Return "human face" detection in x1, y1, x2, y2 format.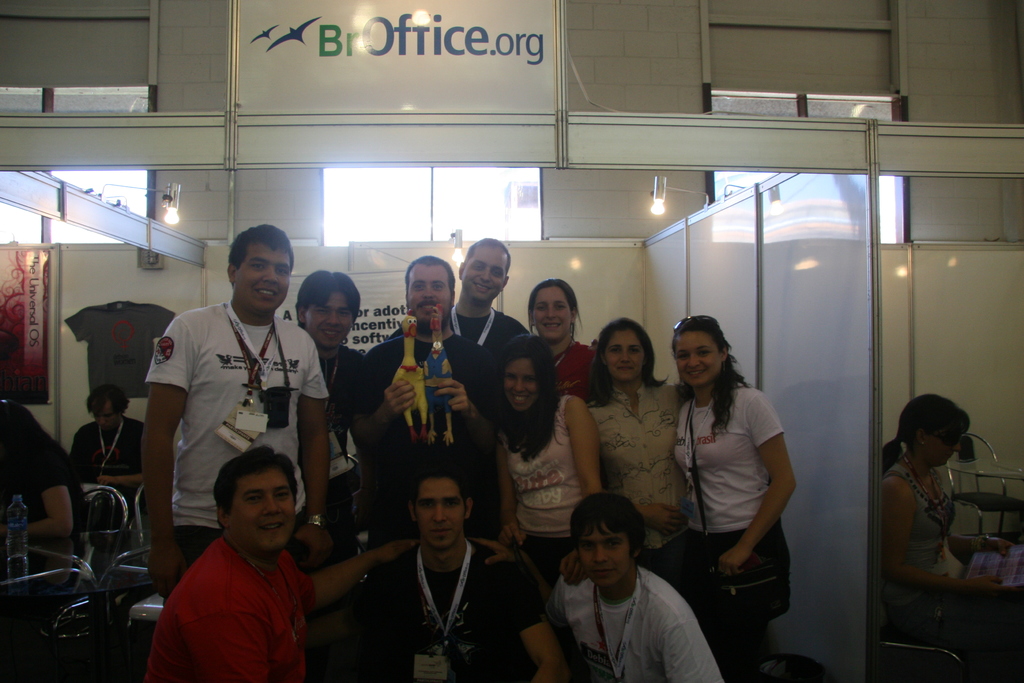
410, 267, 454, 324.
